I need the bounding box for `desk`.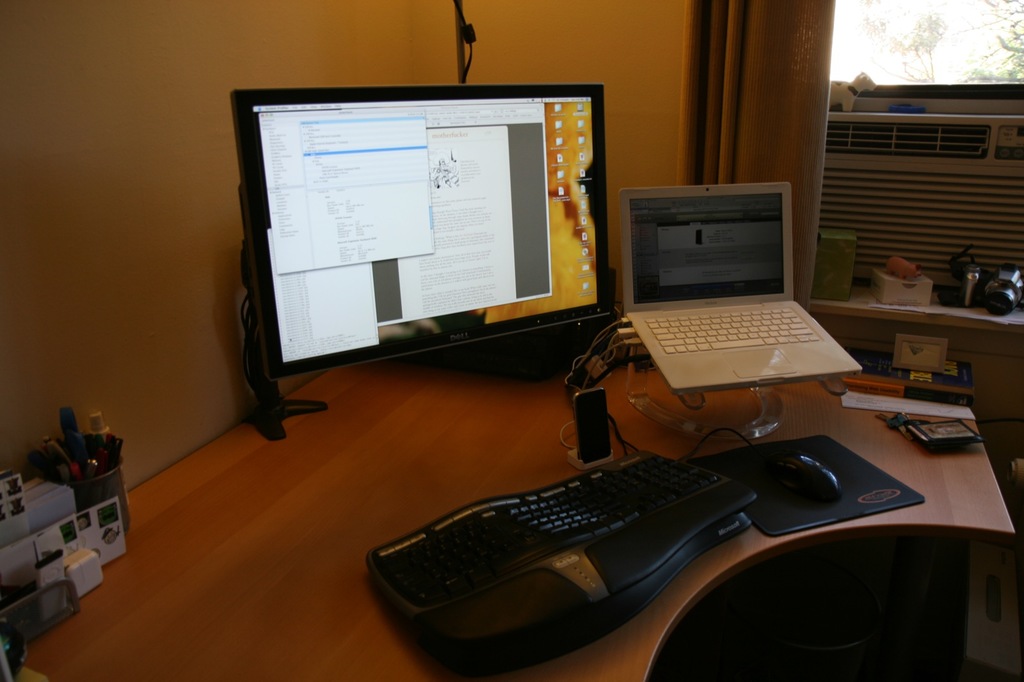
Here it is: l=143, t=242, r=1023, b=681.
